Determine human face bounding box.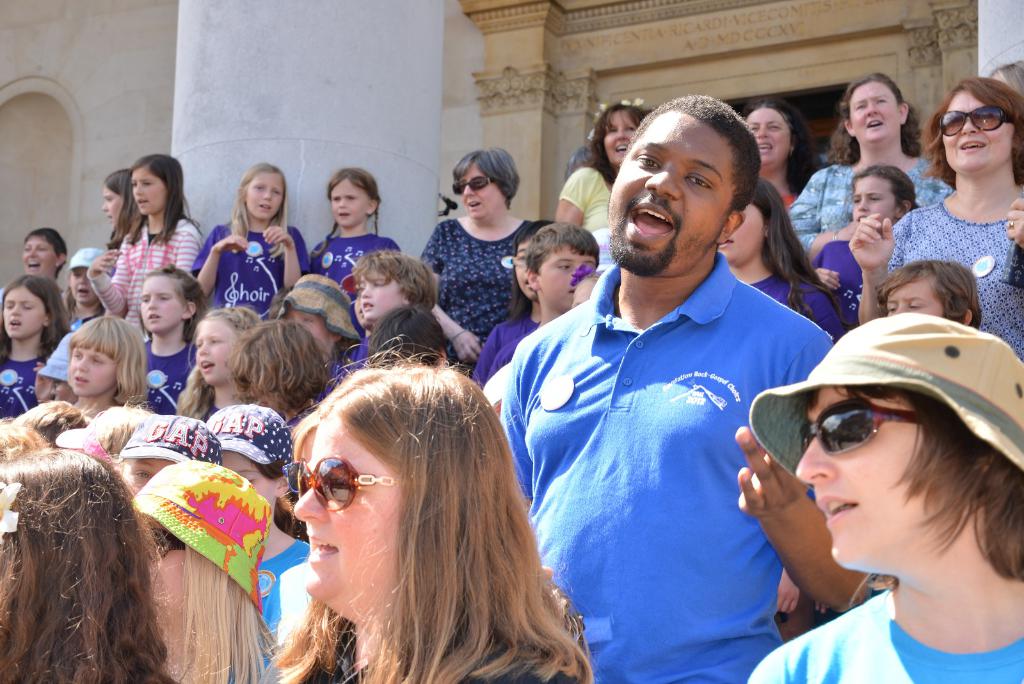
Determined: 74 269 92 305.
